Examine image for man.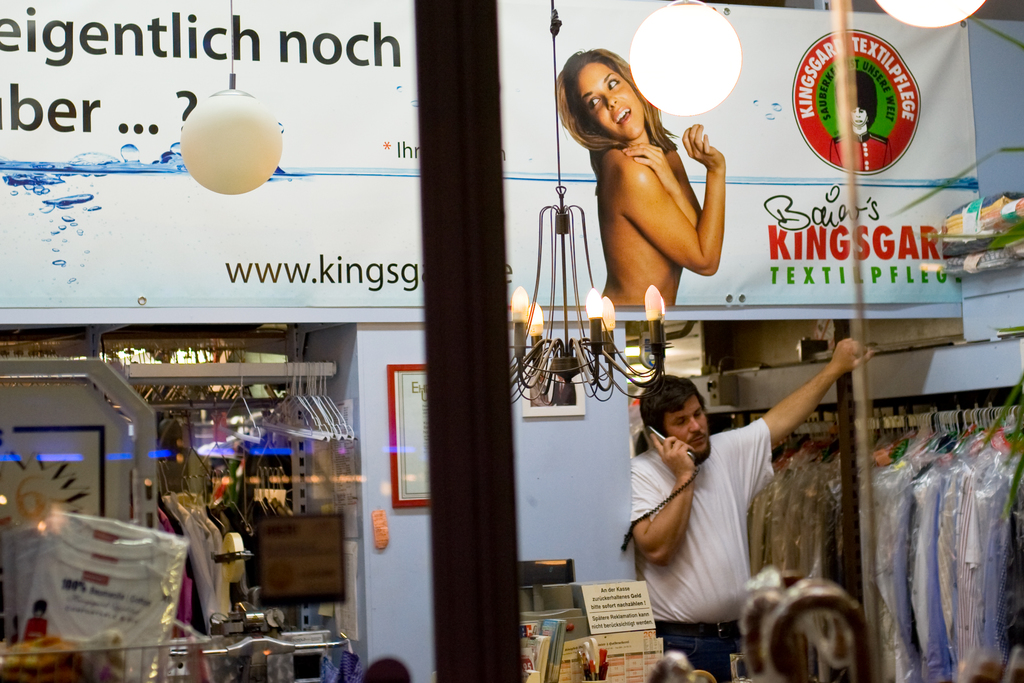
Examination result: <bbox>620, 334, 842, 661</bbox>.
